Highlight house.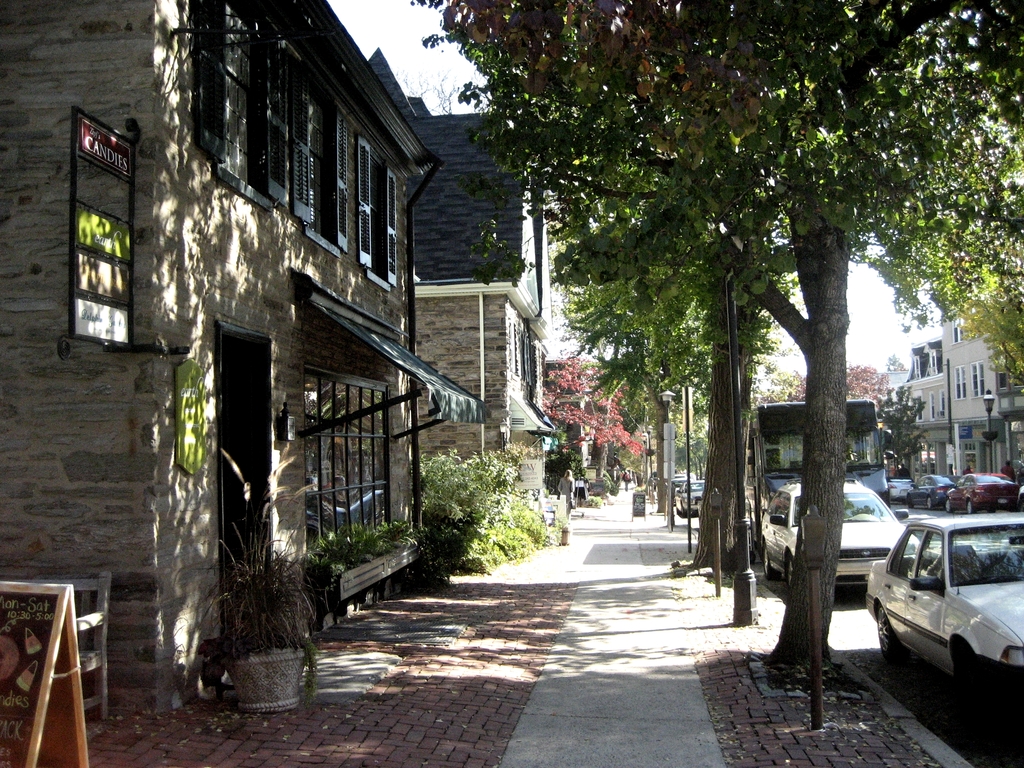
Highlighted region: [left=0, top=0, right=496, bottom=717].
